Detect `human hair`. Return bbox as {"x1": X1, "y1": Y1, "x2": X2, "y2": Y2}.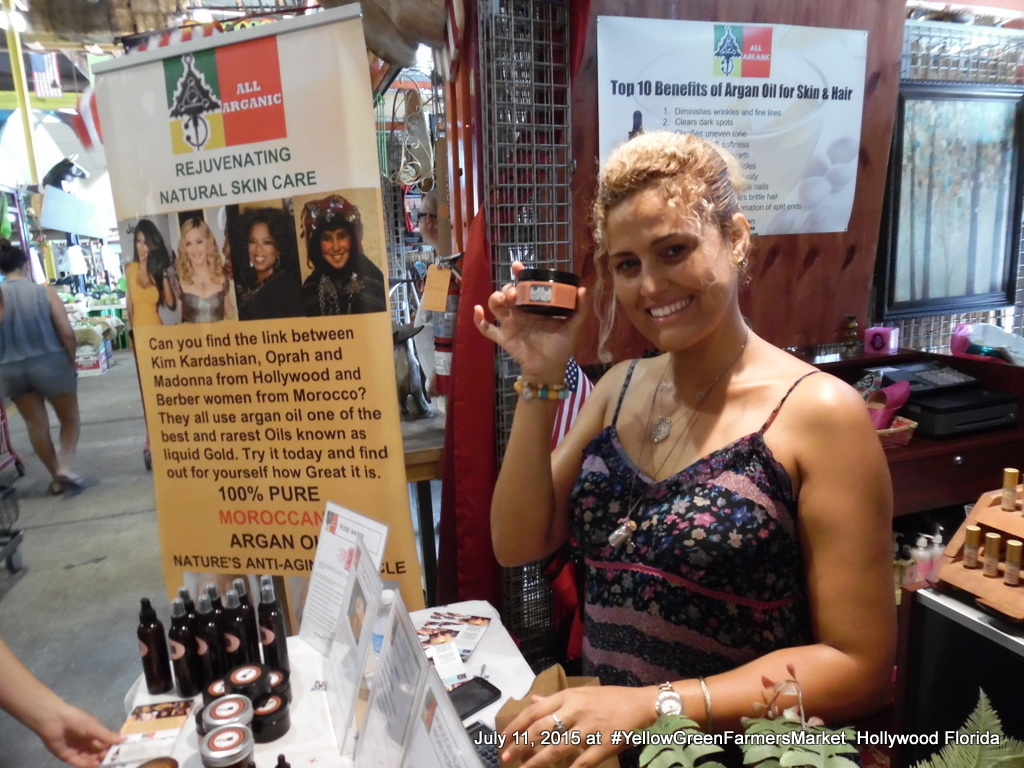
{"x1": 137, "y1": 211, "x2": 169, "y2": 289}.
